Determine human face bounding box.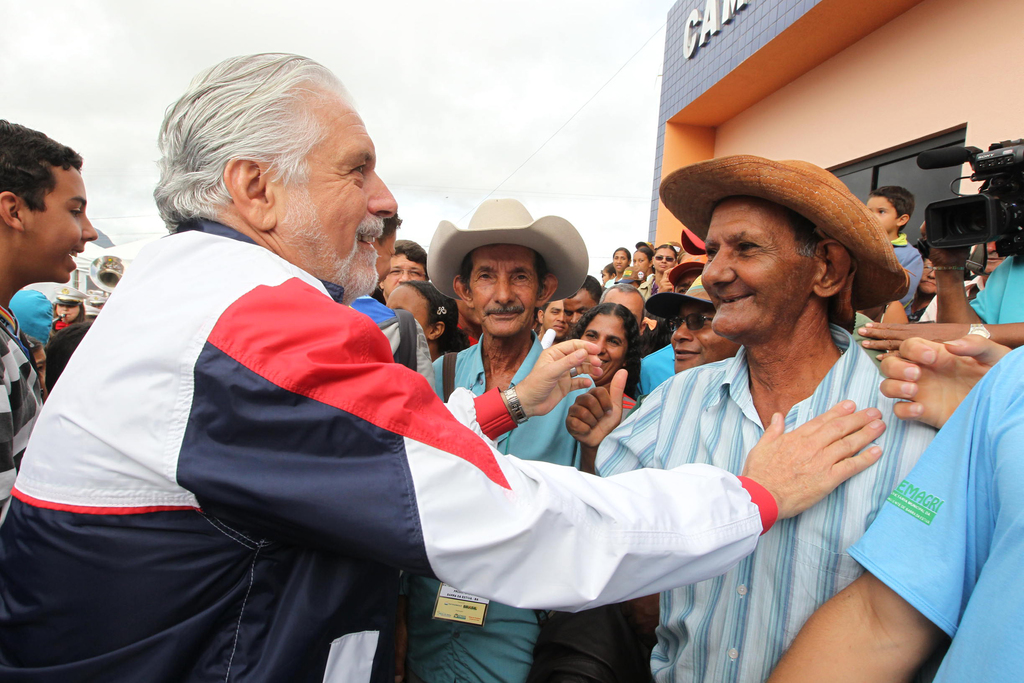
Determined: <box>385,281,435,341</box>.
